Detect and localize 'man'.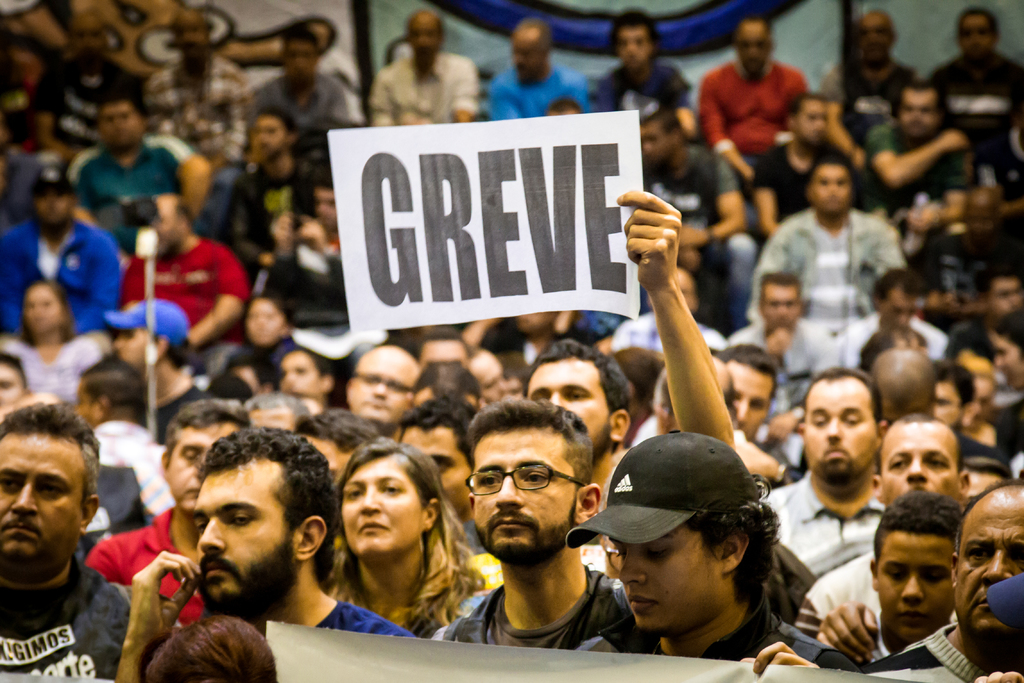
Localized at BBox(431, 393, 663, 653).
